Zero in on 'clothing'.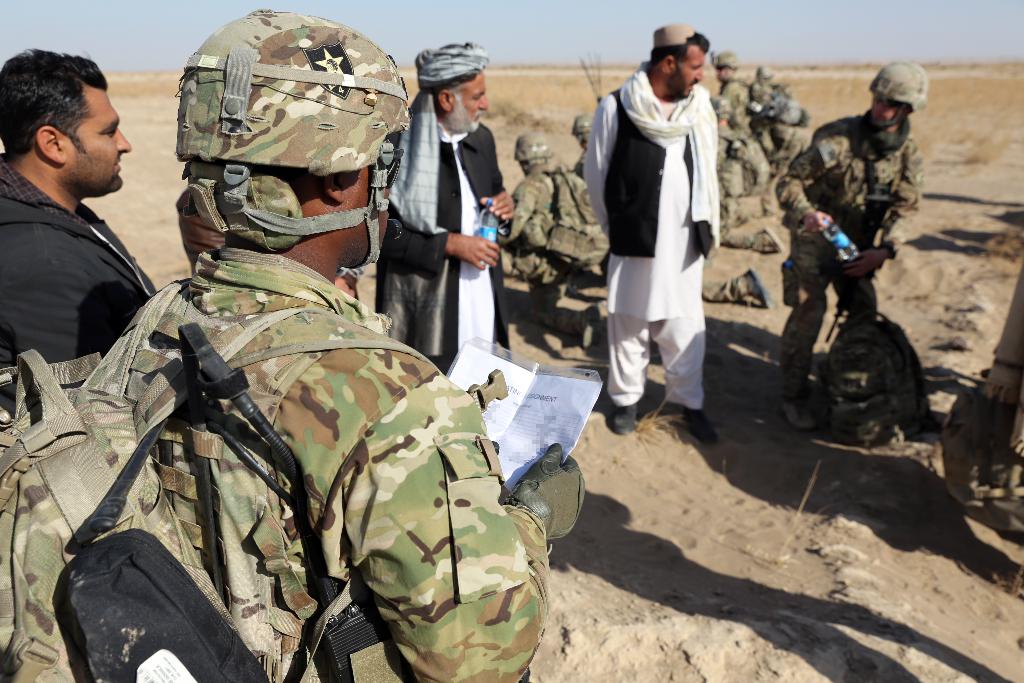
Zeroed in: <bbox>591, 51, 739, 397</bbox>.
